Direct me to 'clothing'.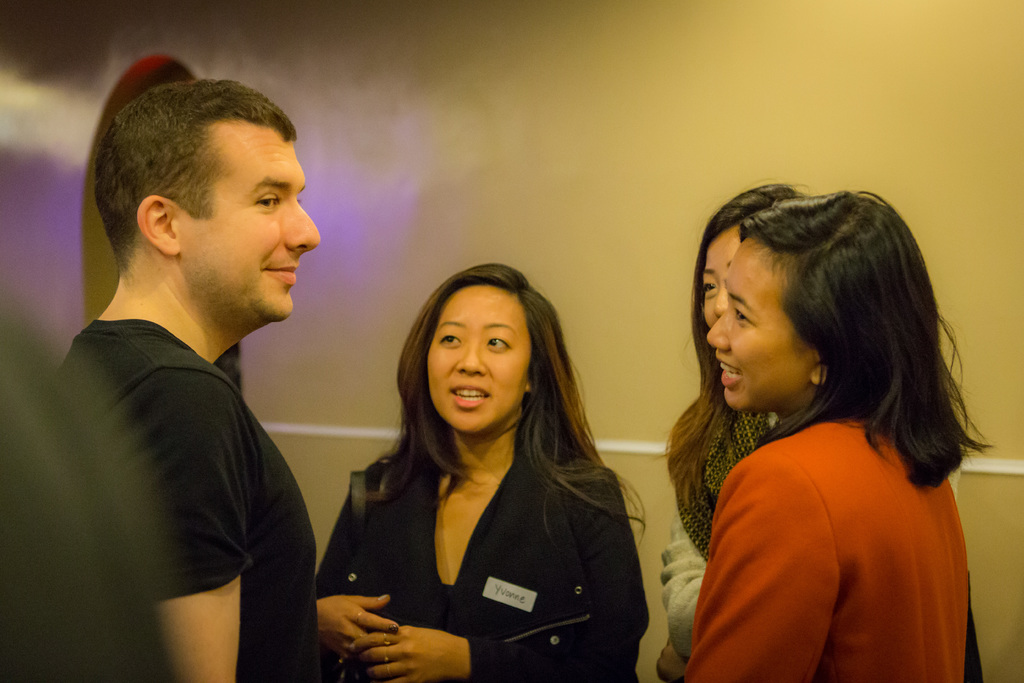
Direction: 704:403:964:682.
